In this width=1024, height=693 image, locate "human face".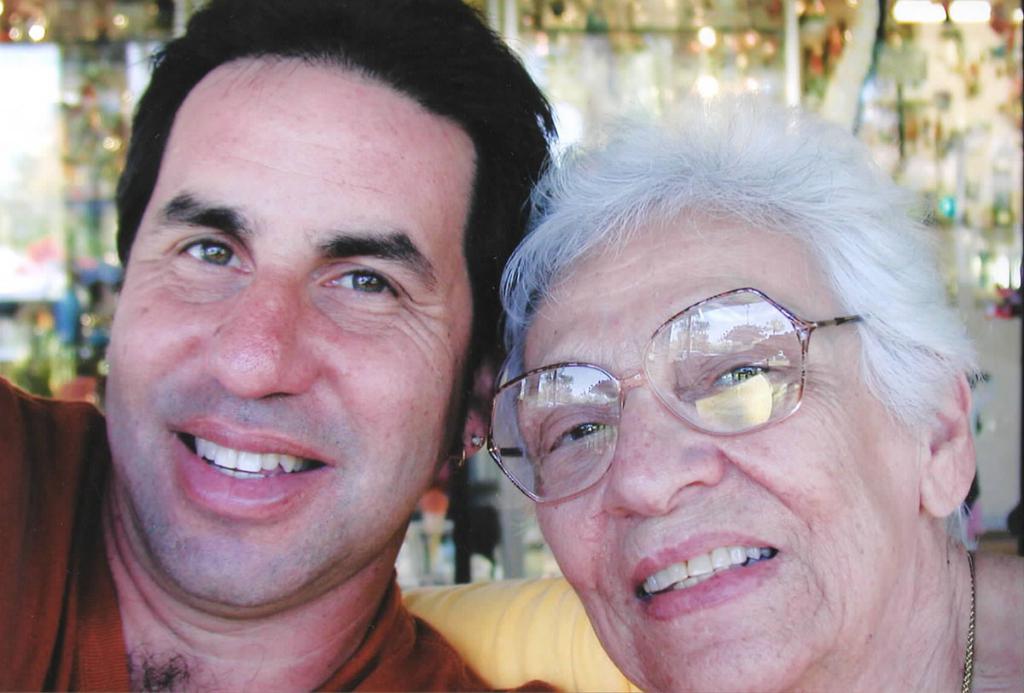
Bounding box: [x1=512, y1=228, x2=923, y2=692].
